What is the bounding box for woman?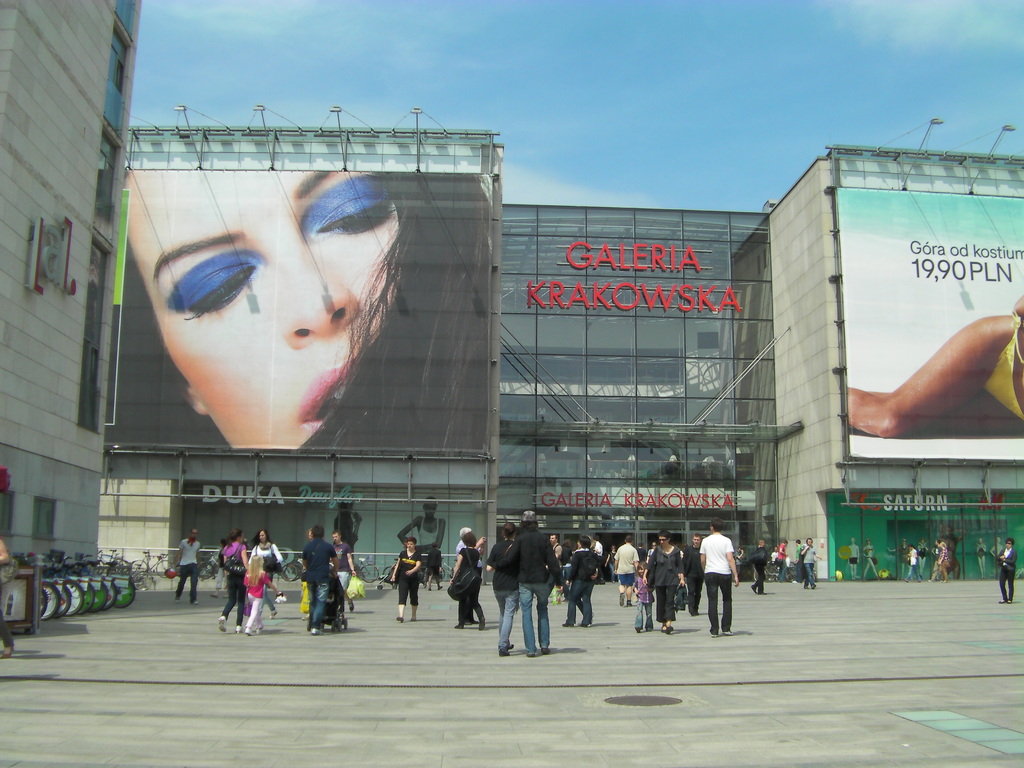
box(250, 529, 285, 615).
